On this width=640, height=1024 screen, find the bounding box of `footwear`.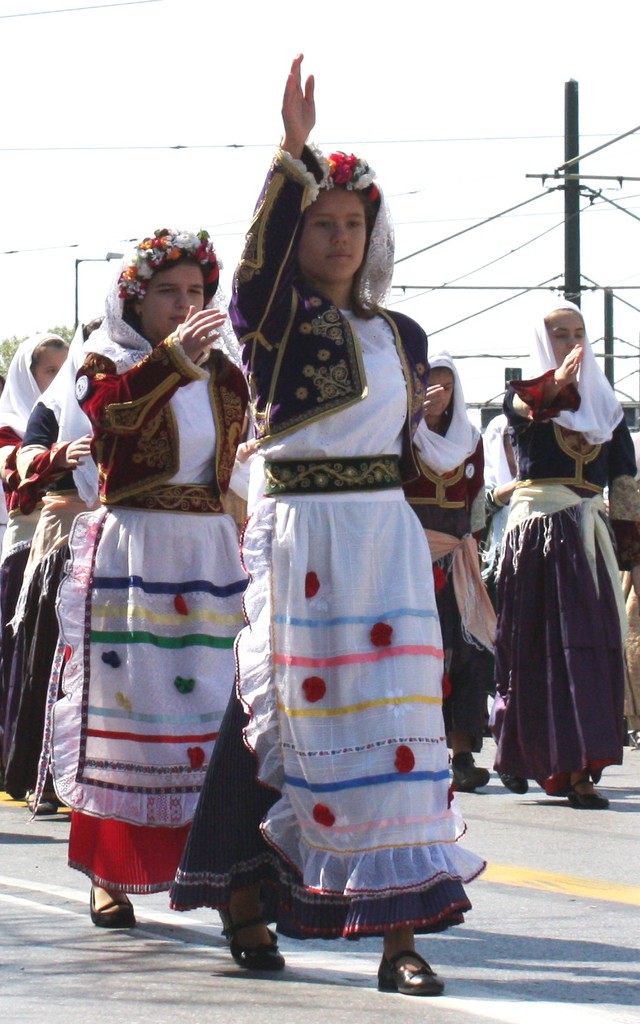
Bounding box: select_region(564, 772, 608, 811).
